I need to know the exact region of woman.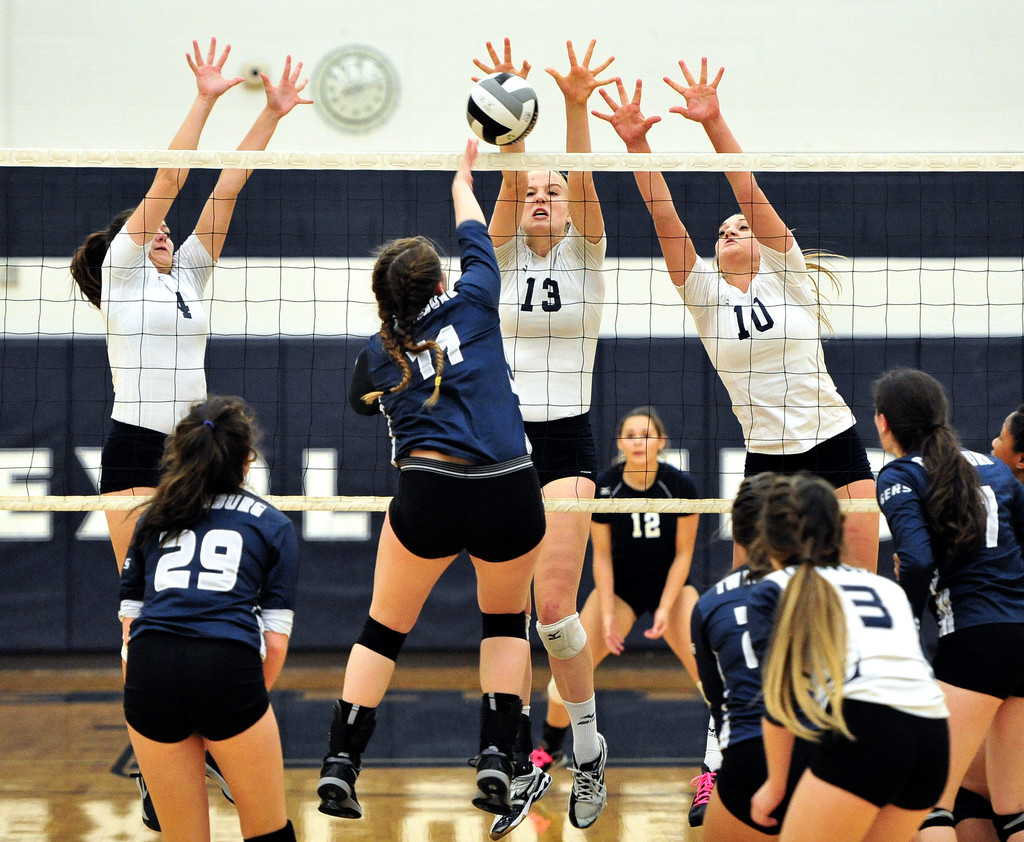
Region: BBox(465, 36, 620, 828).
